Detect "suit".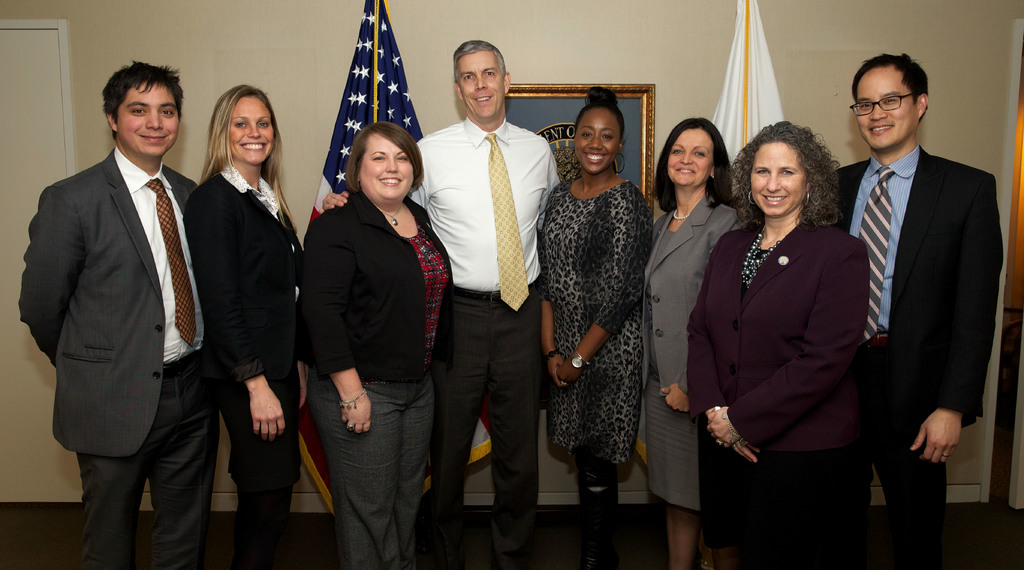
Detected at pyautogui.locateOnScreen(680, 222, 869, 569).
